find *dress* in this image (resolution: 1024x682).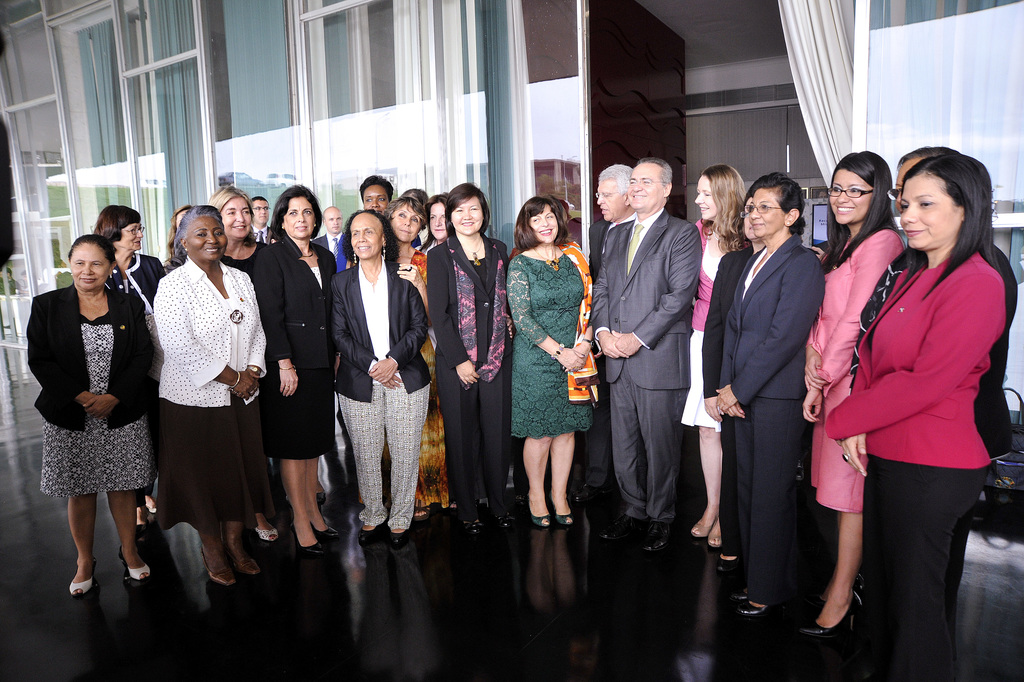
pyautogui.locateOnScreen(825, 250, 991, 500).
